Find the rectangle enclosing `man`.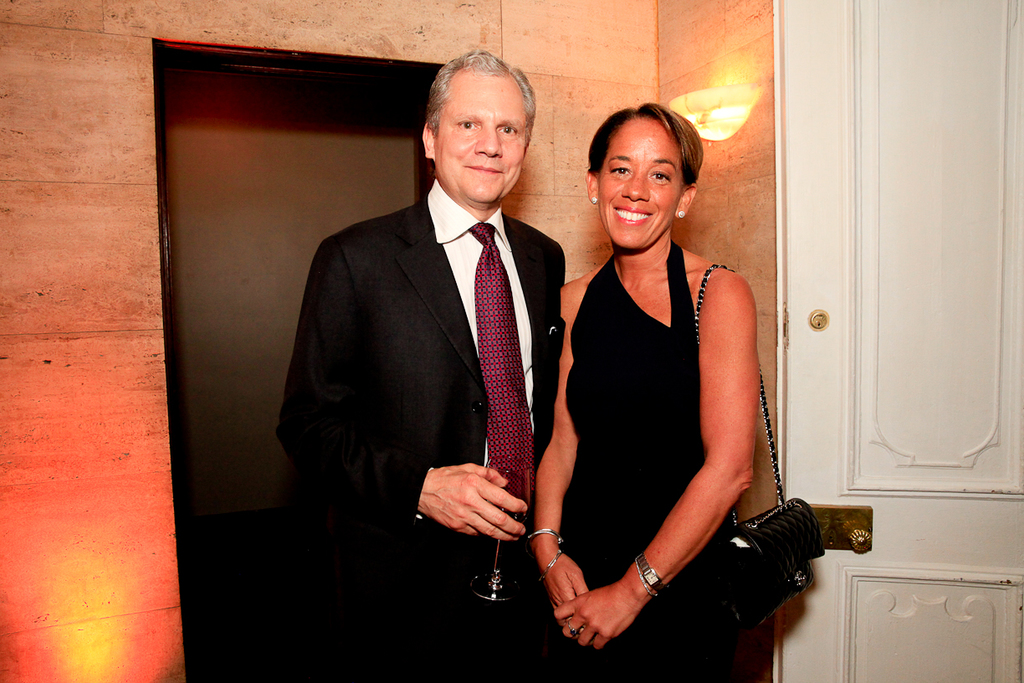
[x1=282, y1=42, x2=598, y2=637].
